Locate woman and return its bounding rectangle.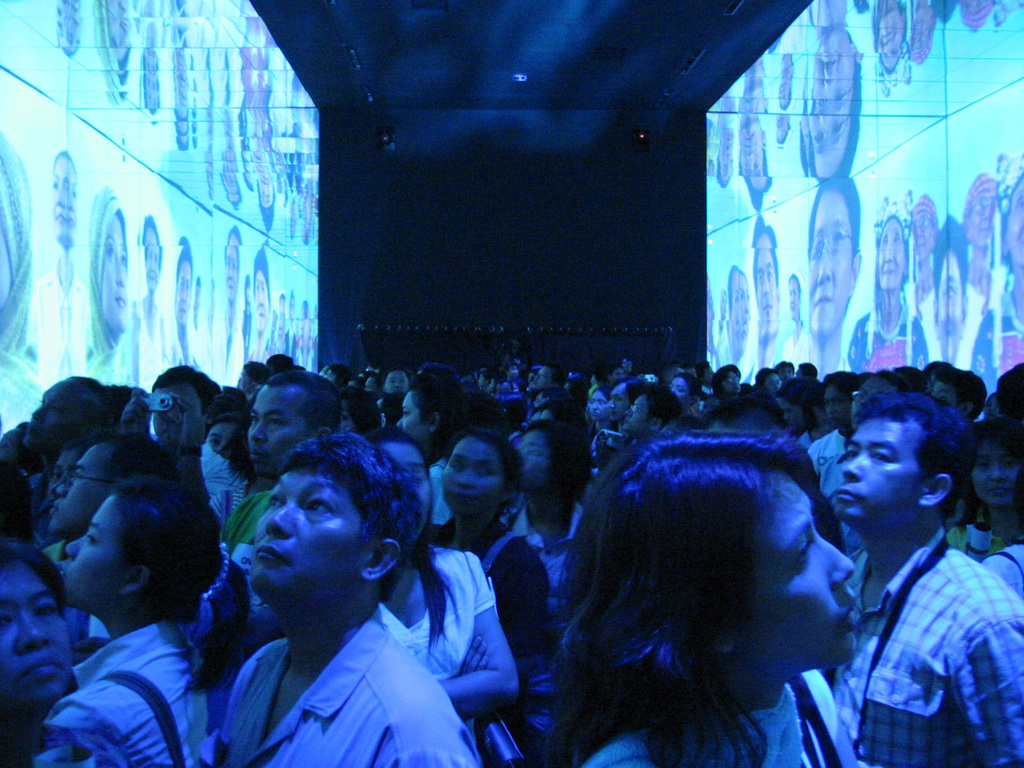
208:413:241:461.
